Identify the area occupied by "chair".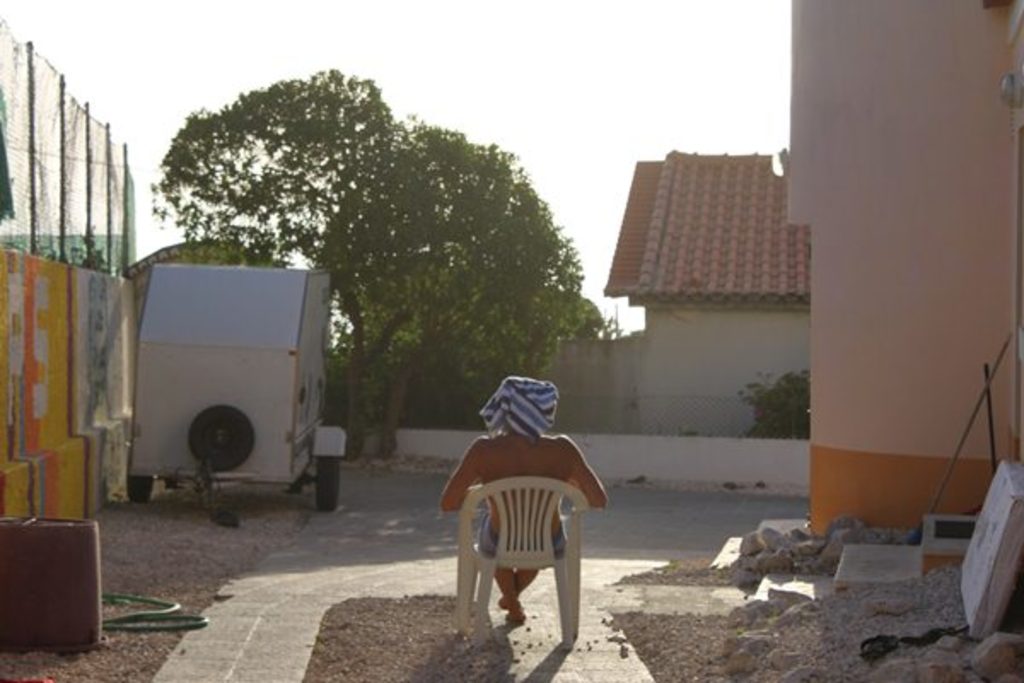
Area: <region>440, 478, 584, 659</region>.
